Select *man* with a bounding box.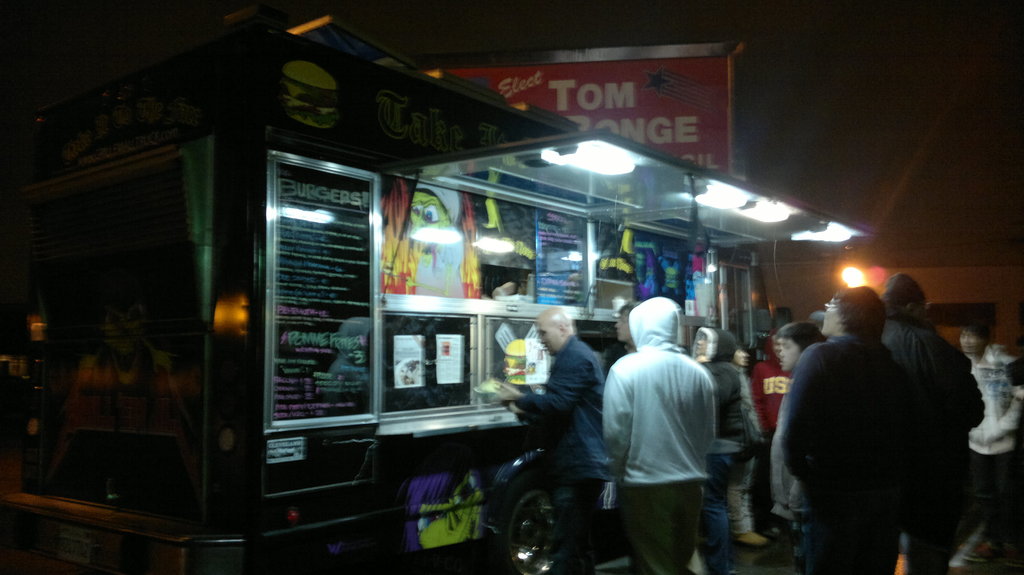
bbox(493, 308, 607, 574).
